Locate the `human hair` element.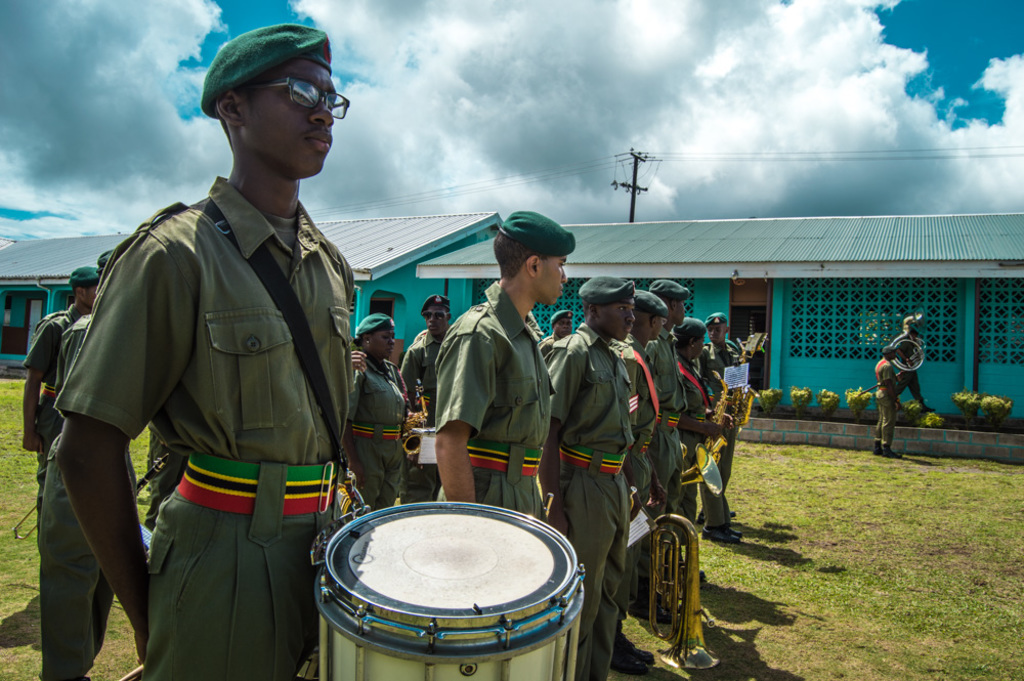
Element bbox: region(490, 227, 540, 281).
